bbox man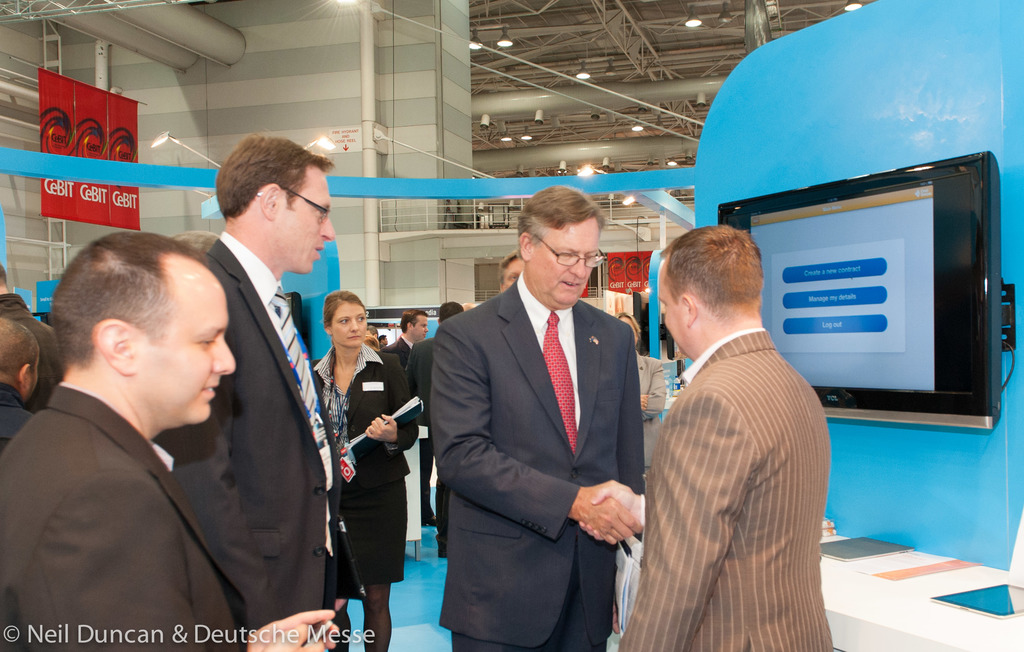
{"left": 380, "top": 333, "right": 388, "bottom": 351}
